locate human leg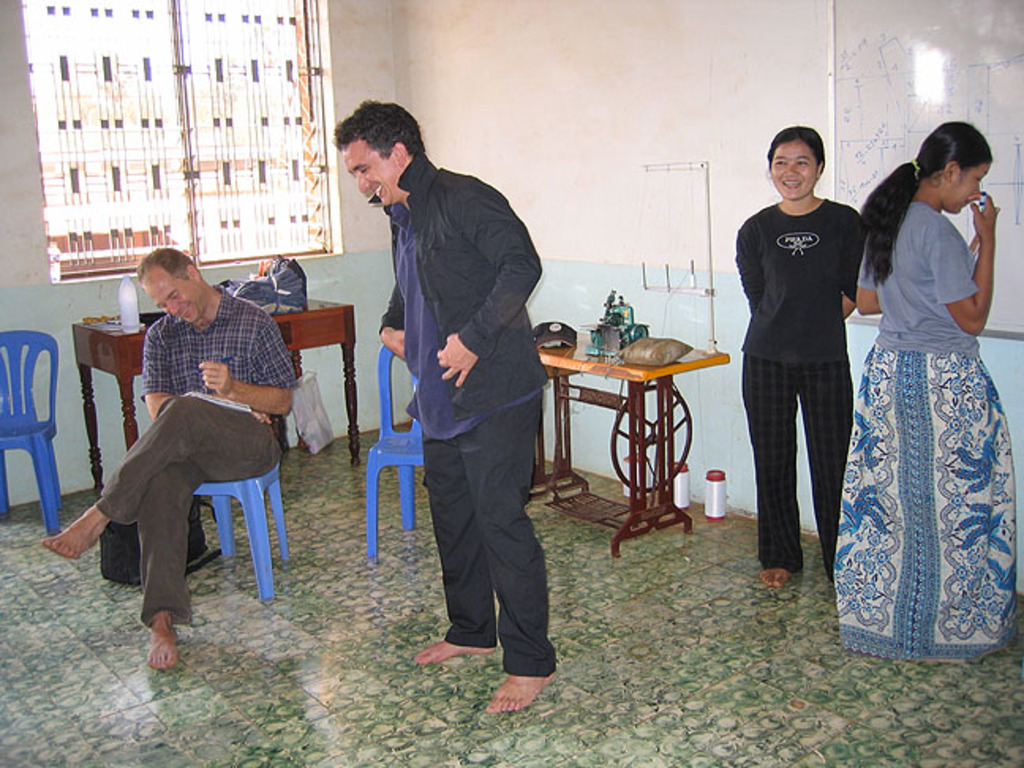
bbox=(427, 384, 552, 703)
